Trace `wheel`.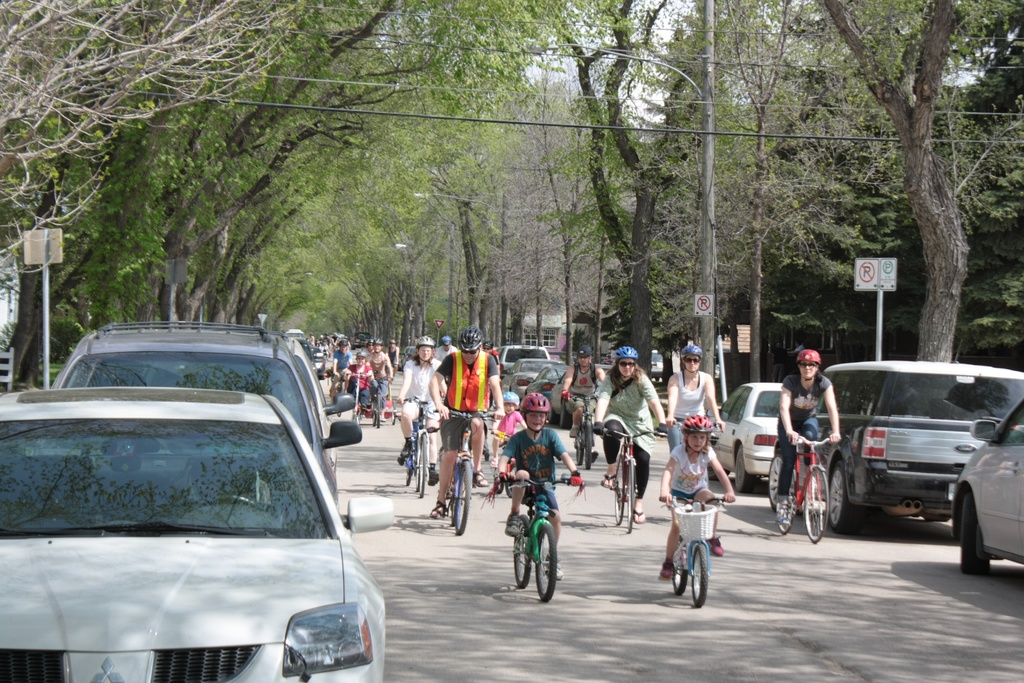
Traced to BBox(724, 447, 762, 502).
